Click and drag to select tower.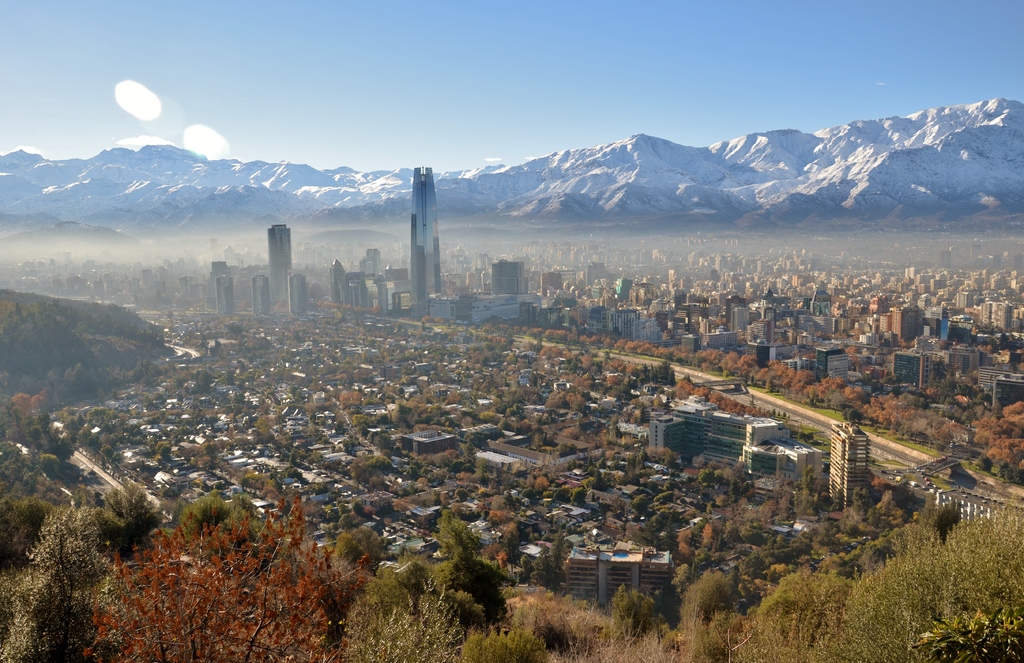
Selection: Rect(217, 279, 236, 313).
